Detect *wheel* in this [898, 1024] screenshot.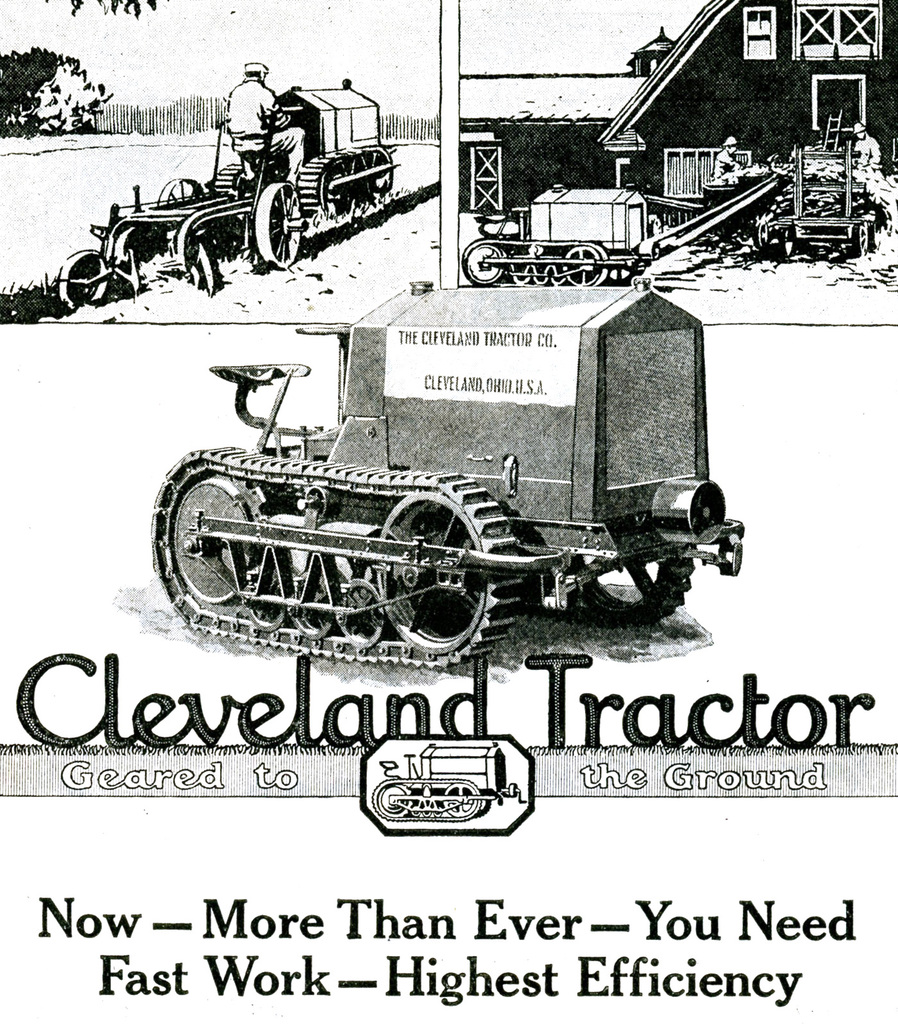
Detection: {"left": 565, "top": 244, "right": 606, "bottom": 283}.
